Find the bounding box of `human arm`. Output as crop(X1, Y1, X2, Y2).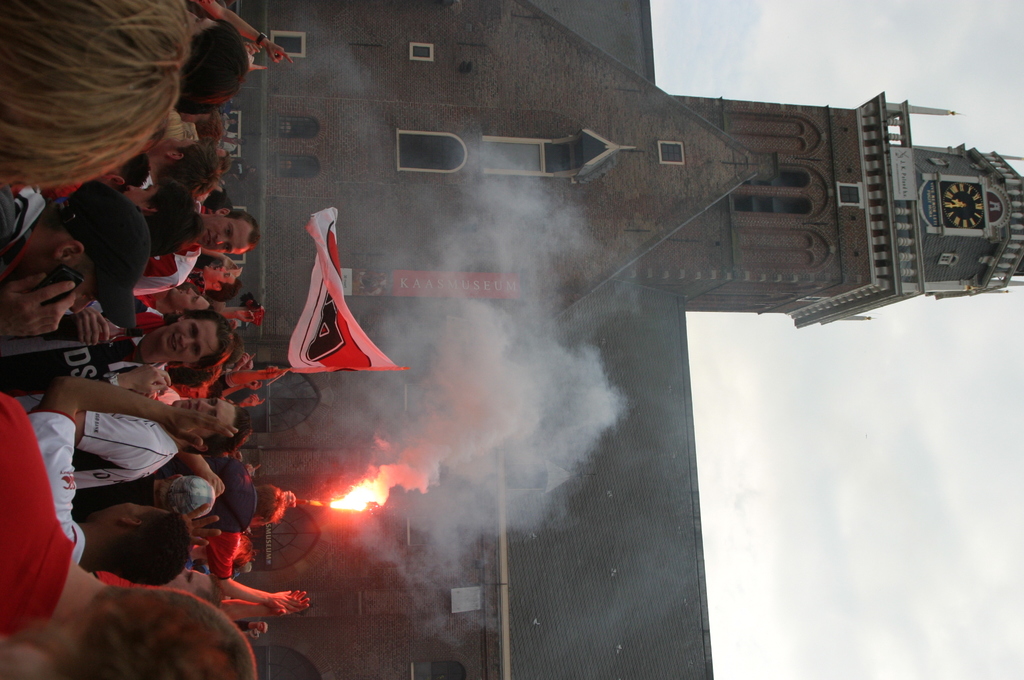
crop(226, 583, 314, 623).
